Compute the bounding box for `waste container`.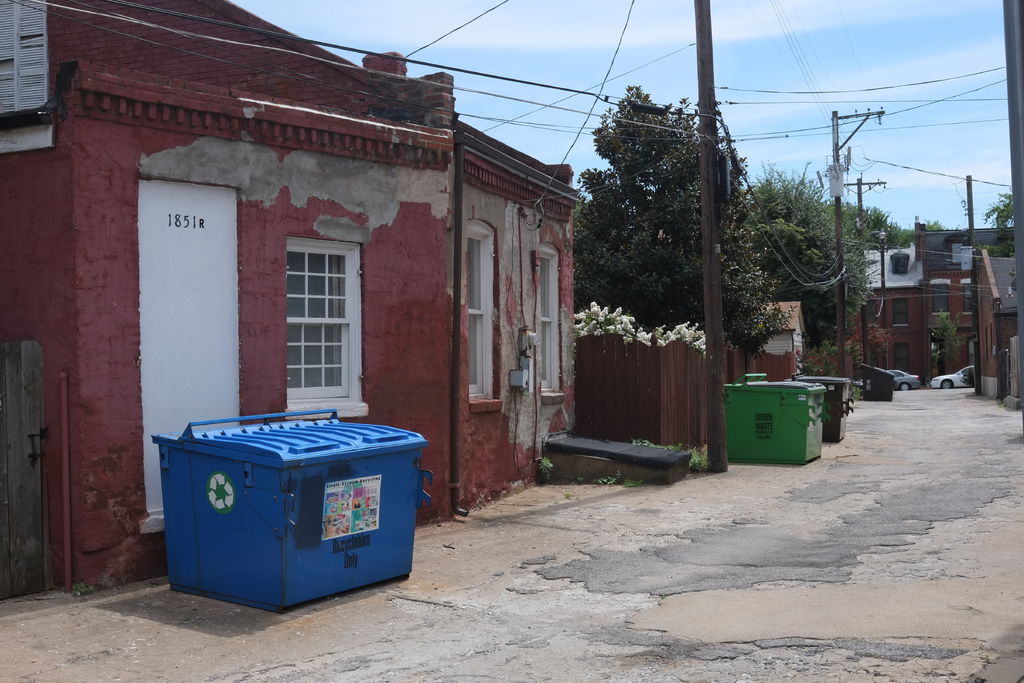
crop(780, 373, 854, 443).
